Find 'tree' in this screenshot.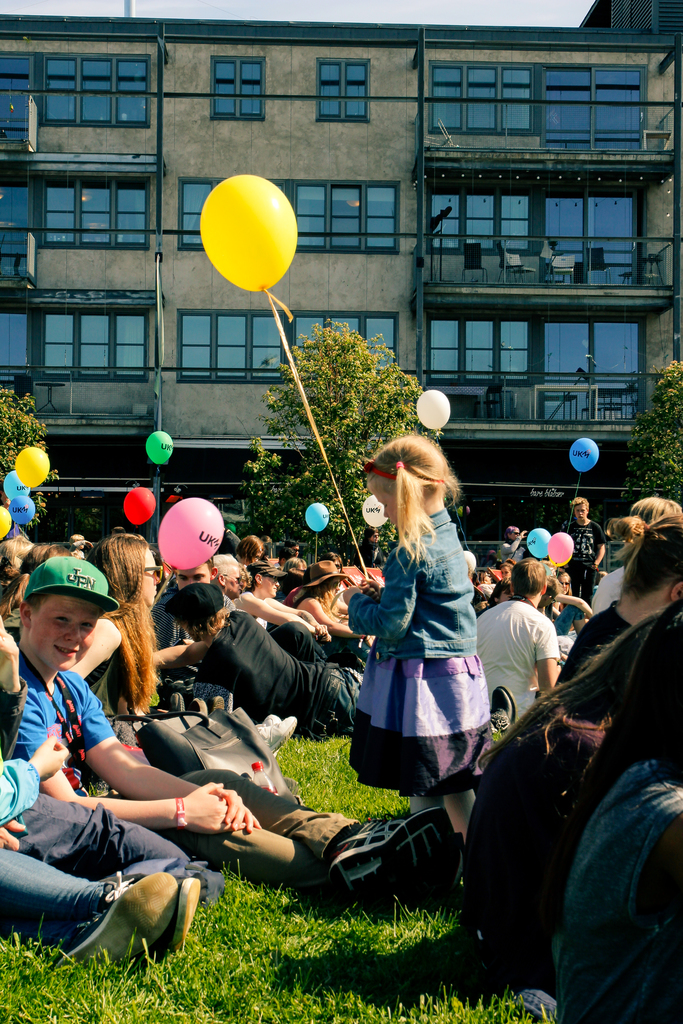
The bounding box for 'tree' is l=0, t=387, r=62, b=536.
